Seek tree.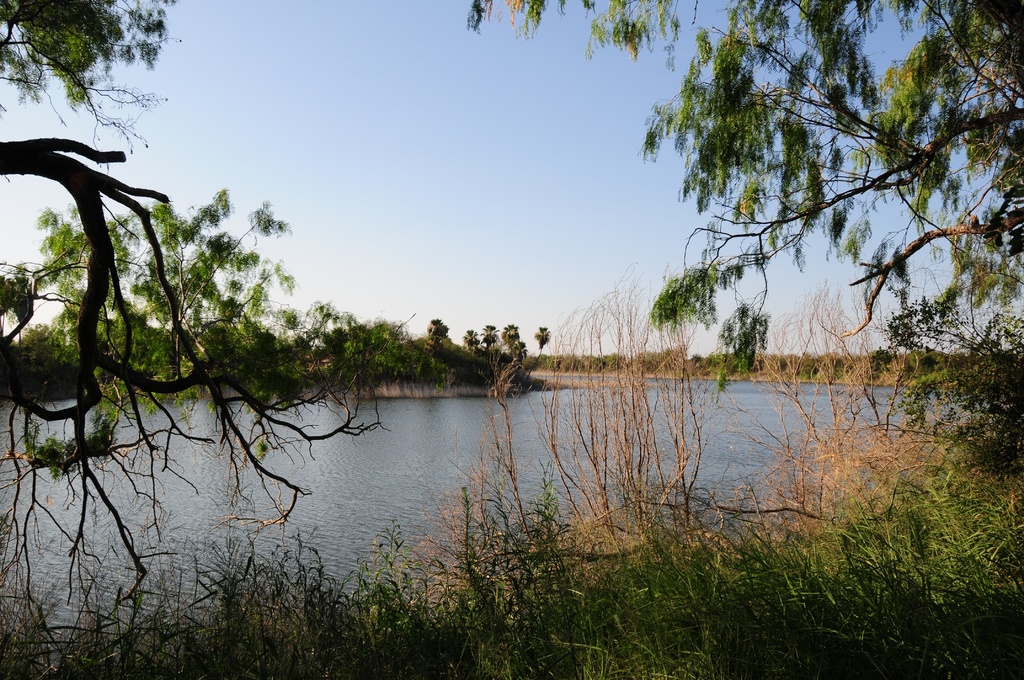
x1=535, y1=327, x2=548, y2=346.
